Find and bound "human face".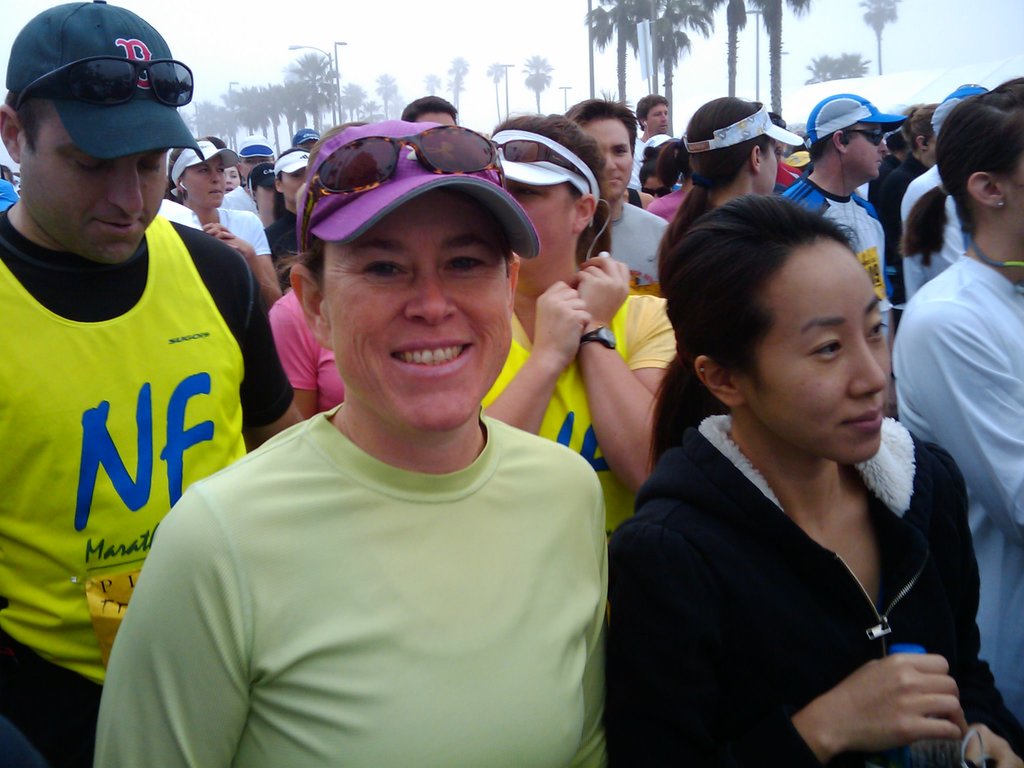
Bound: (188,157,224,208).
